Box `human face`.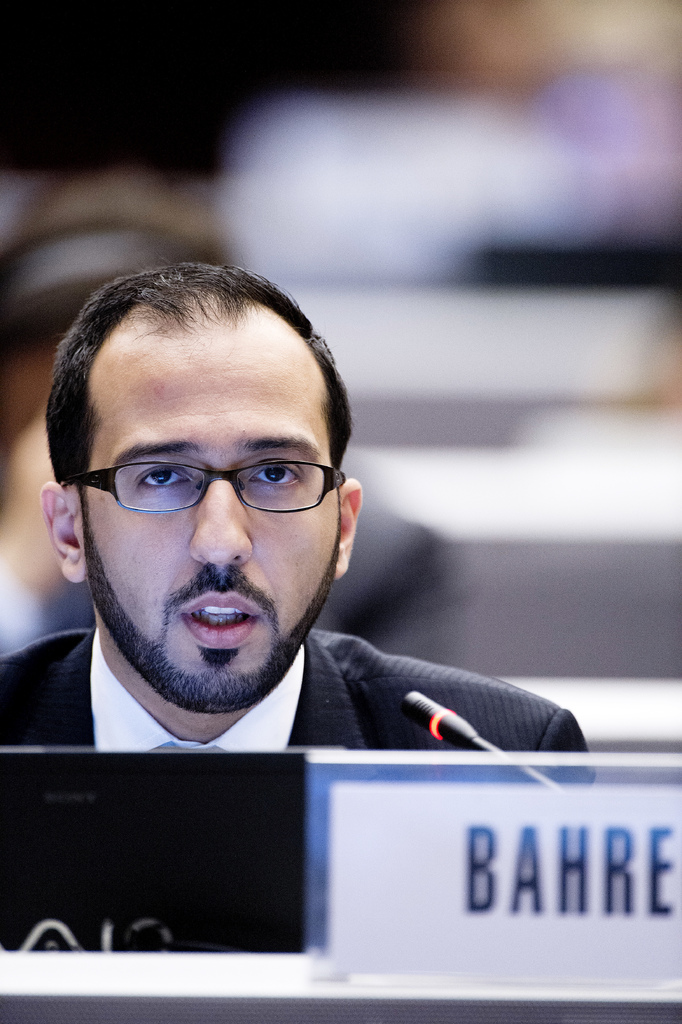
rect(87, 340, 339, 710).
